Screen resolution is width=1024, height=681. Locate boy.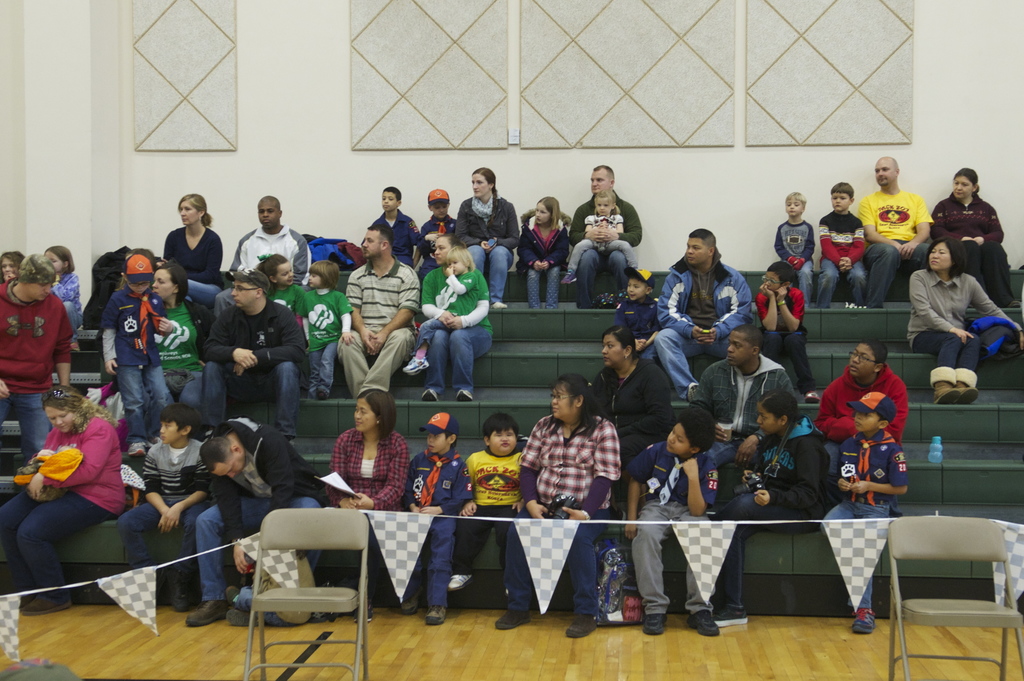
370,186,421,267.
